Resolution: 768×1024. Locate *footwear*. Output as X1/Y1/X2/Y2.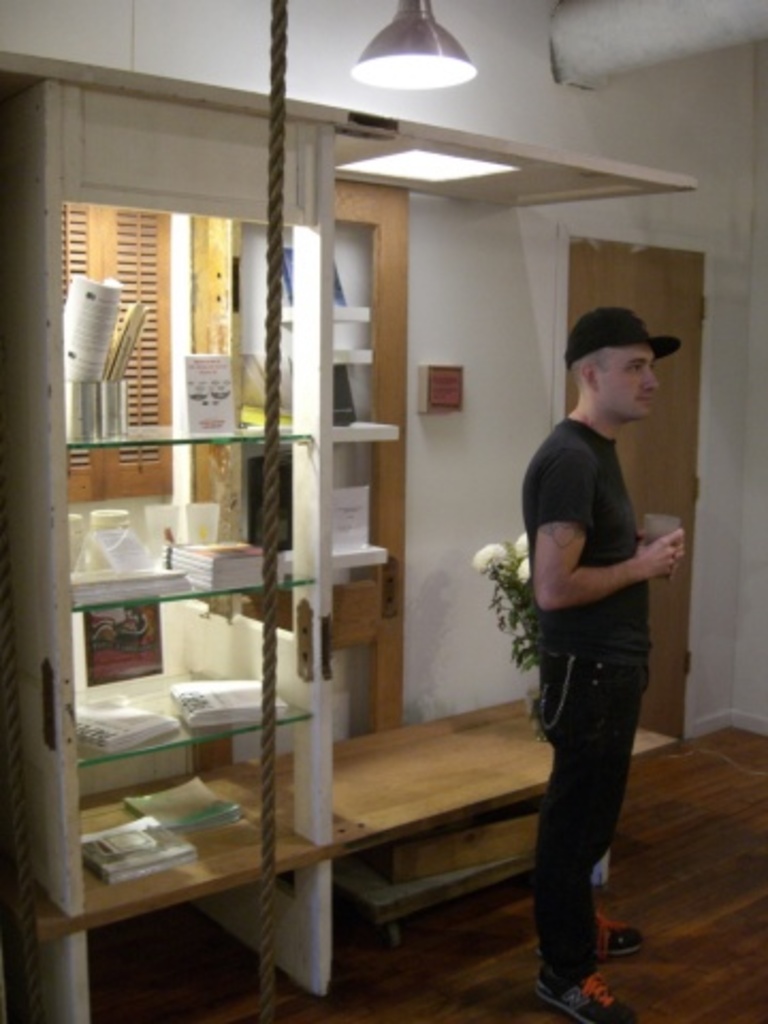
595/905/646/956.
